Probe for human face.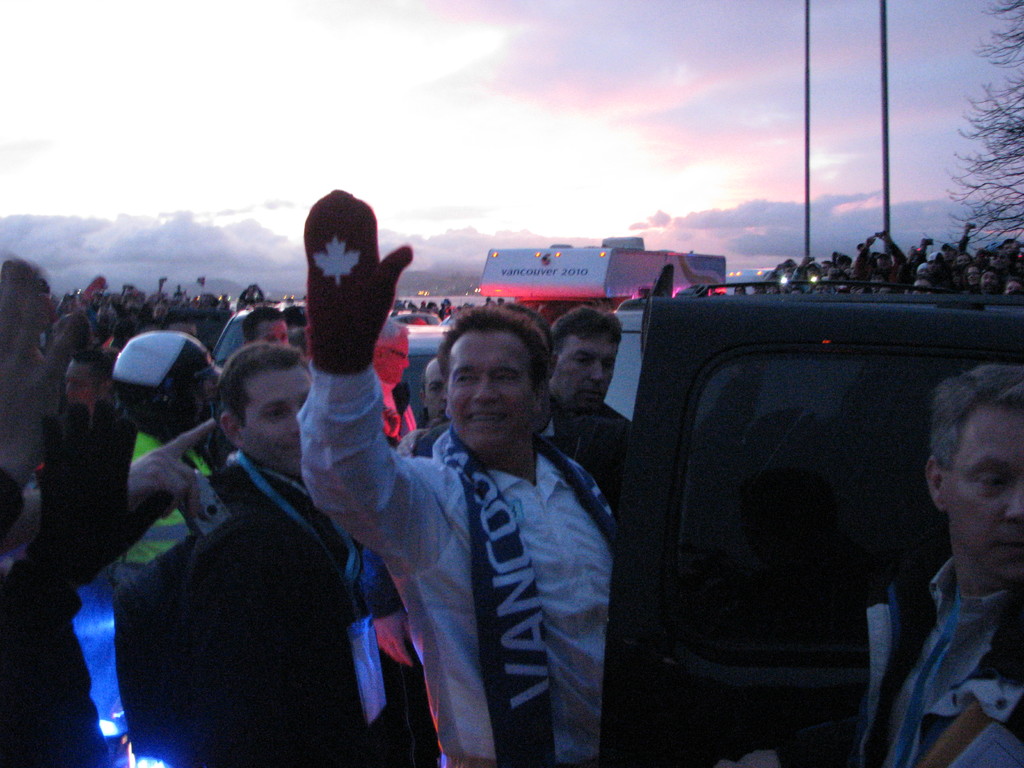
Probe result: select_region(553, 332, 618, 417).
